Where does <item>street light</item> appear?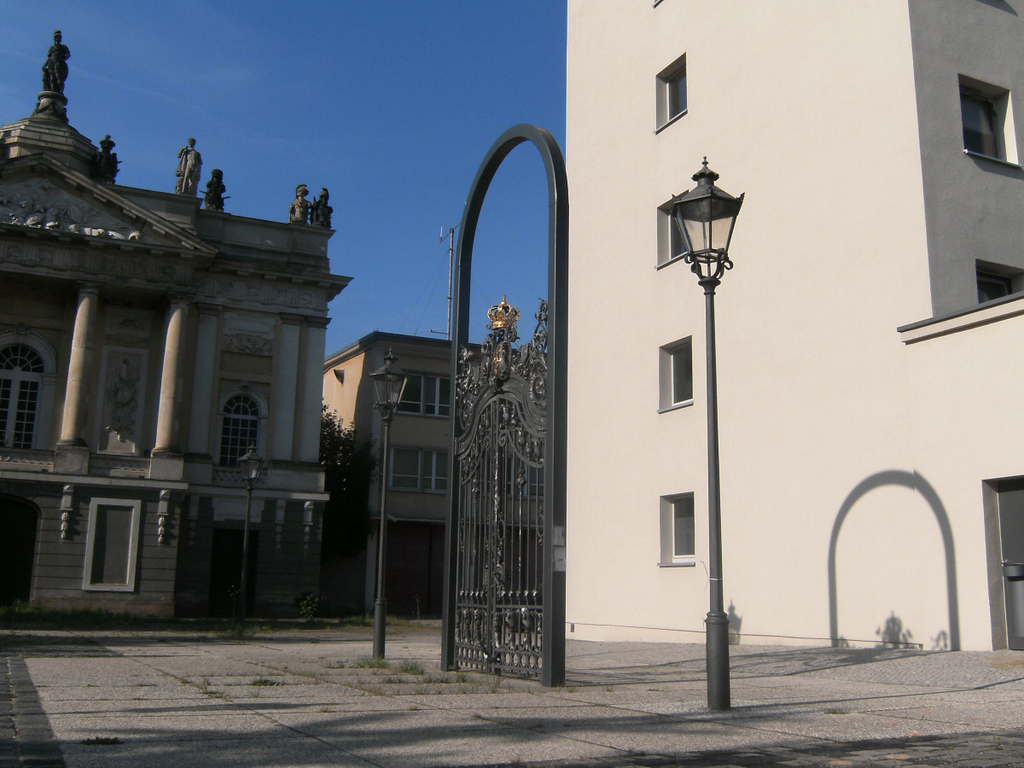
Appears at x1=367, y1=346, x2=425, y2=666.
